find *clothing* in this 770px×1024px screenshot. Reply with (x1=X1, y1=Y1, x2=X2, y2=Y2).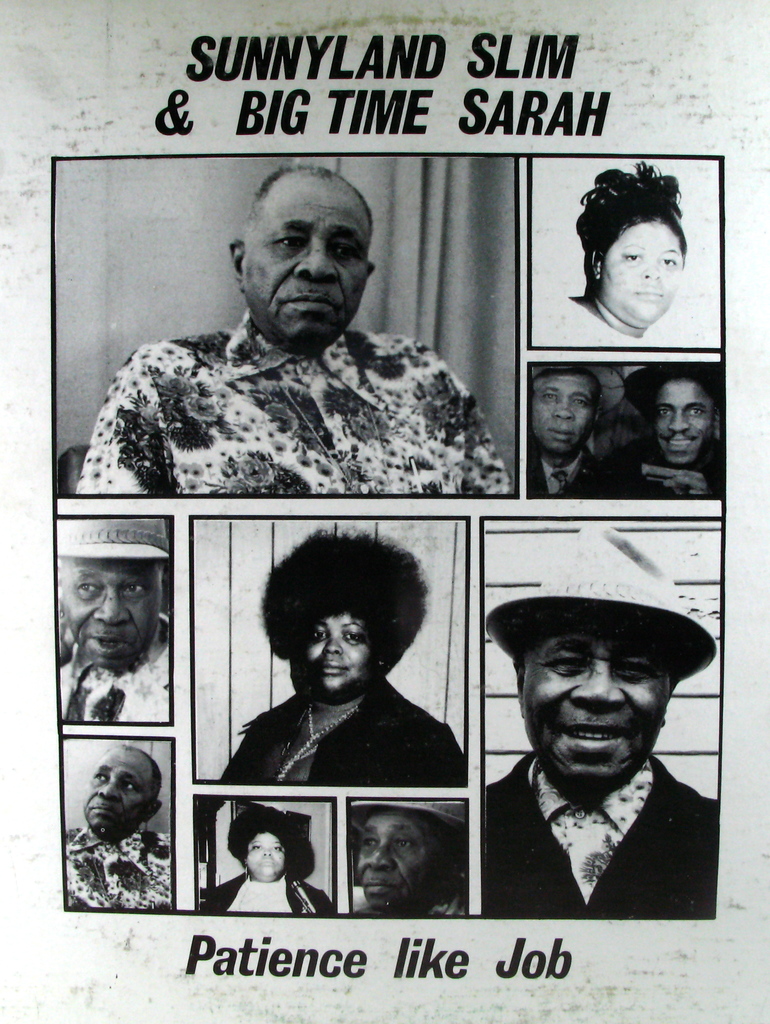
(x1=78, y1=265, x2=548, y2=511).
